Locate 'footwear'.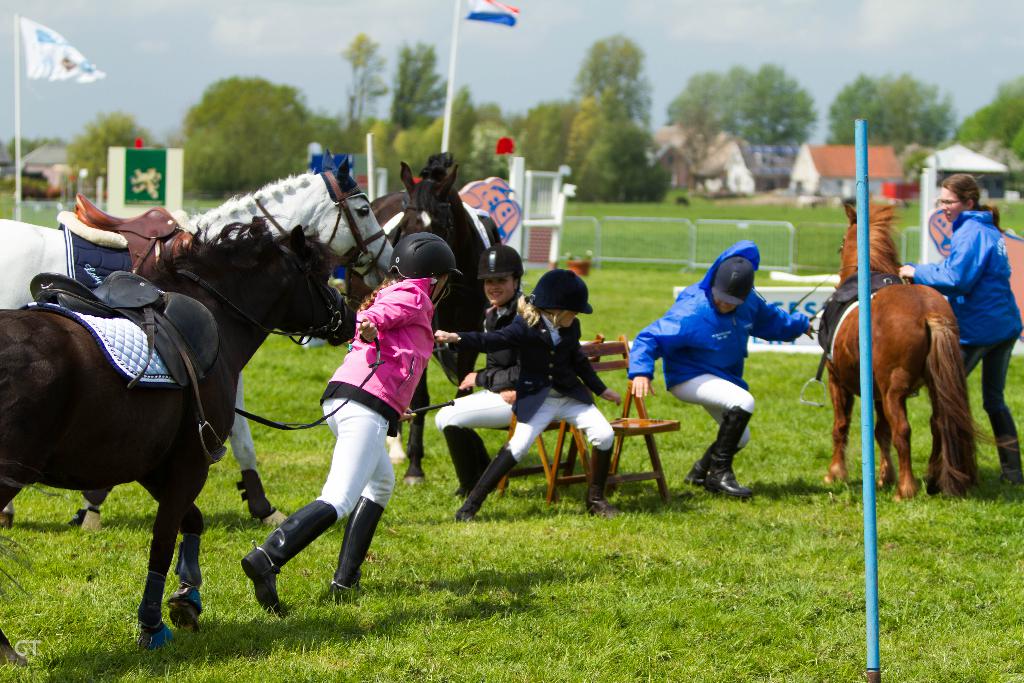
Bounding box: x1=238 y1=496 x2=339 y2=620.
